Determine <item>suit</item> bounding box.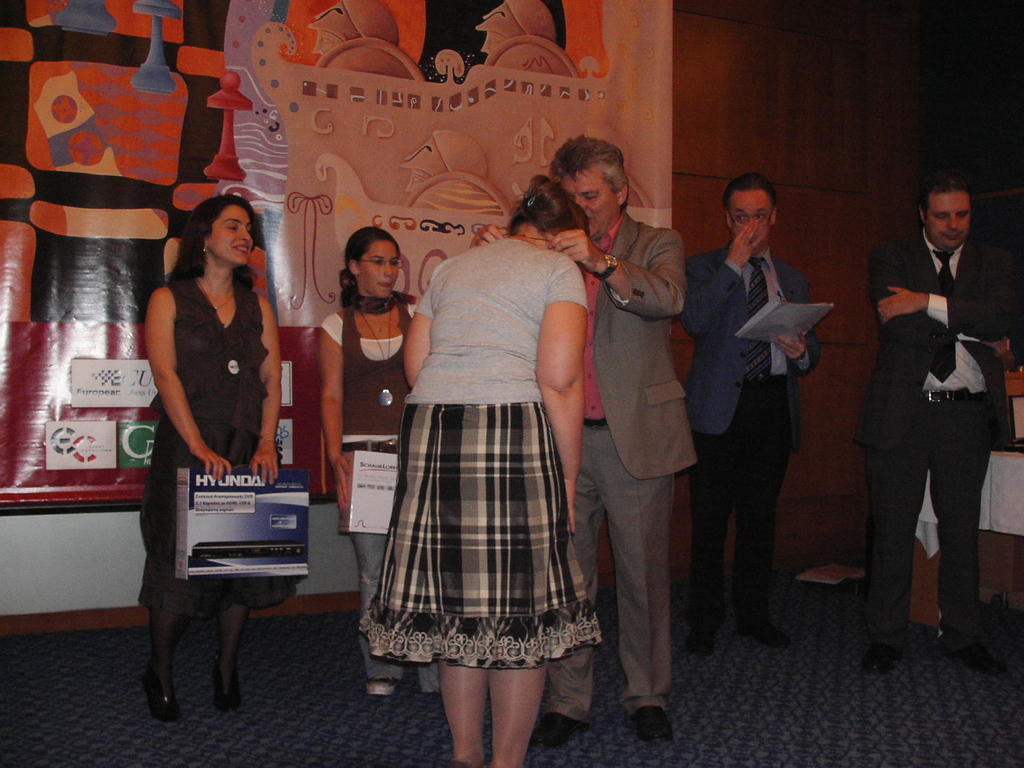
Determined: left=856, top=230, right=1018, bottom=644.
